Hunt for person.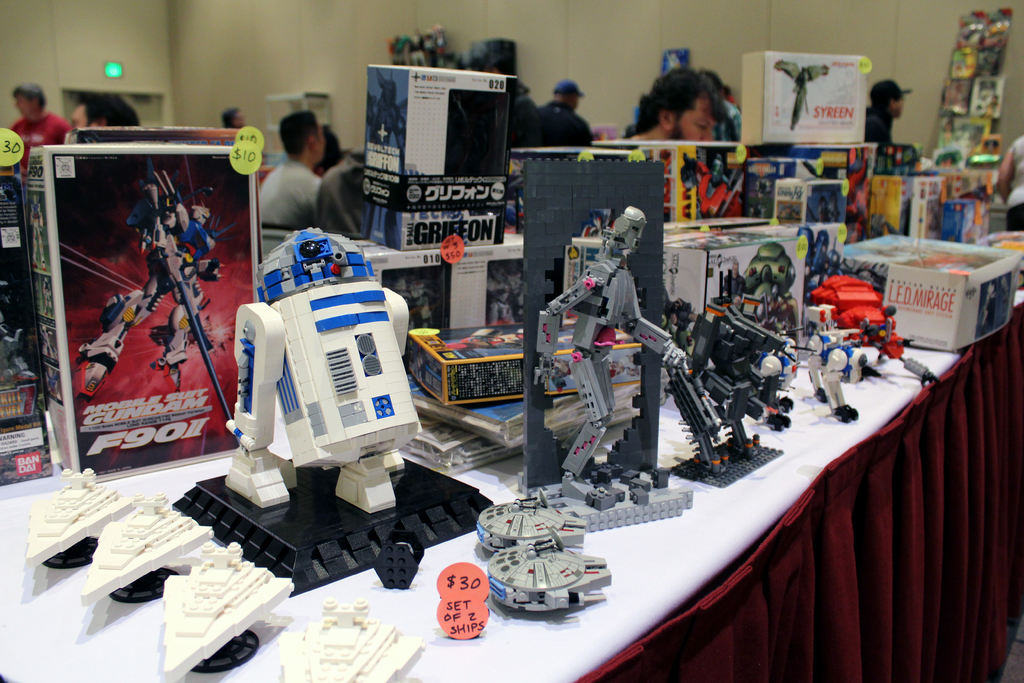
Hunted down at (697,70,742,139).
